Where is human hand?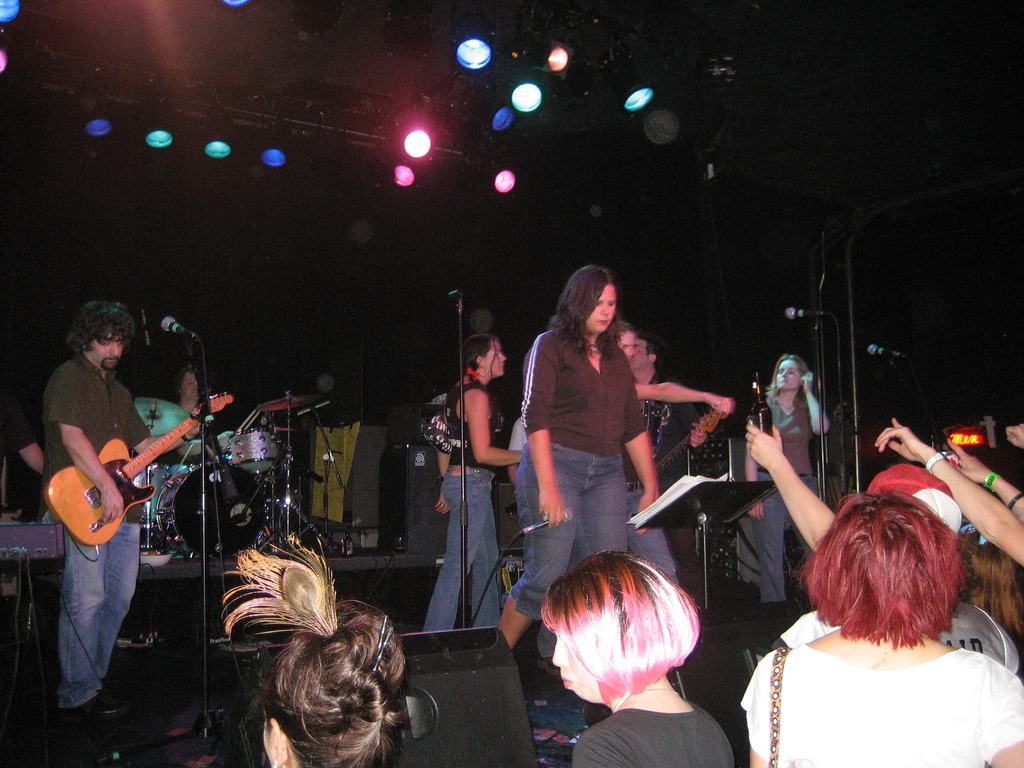
left=877, top=417, right=924, bottom=461.
